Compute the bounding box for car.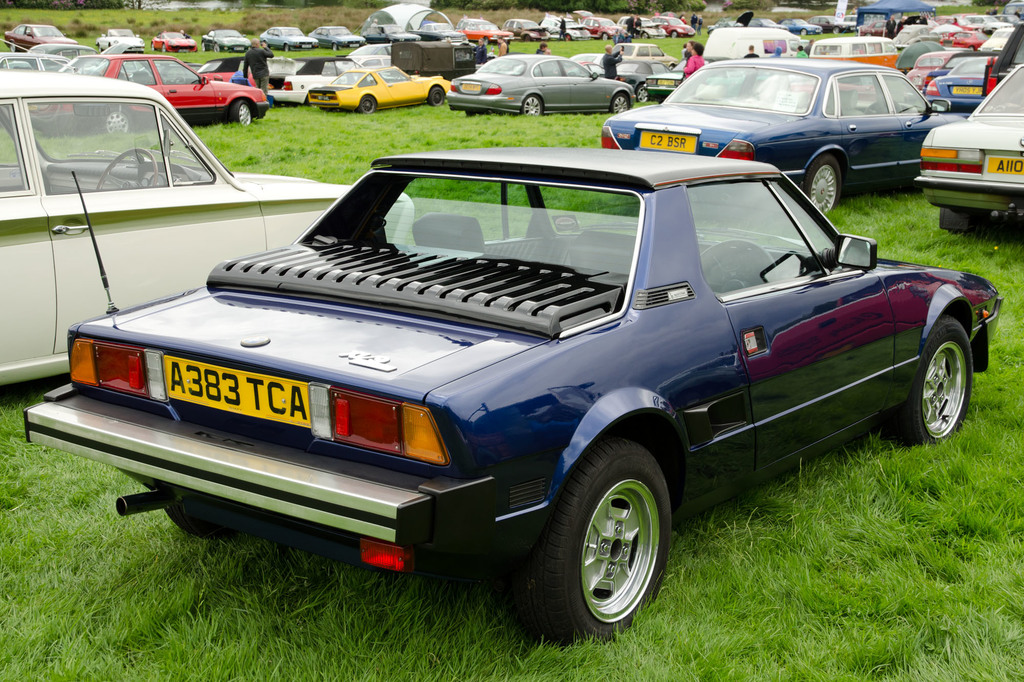
(x1=913, y1=63, x2=1023, y2=240).
